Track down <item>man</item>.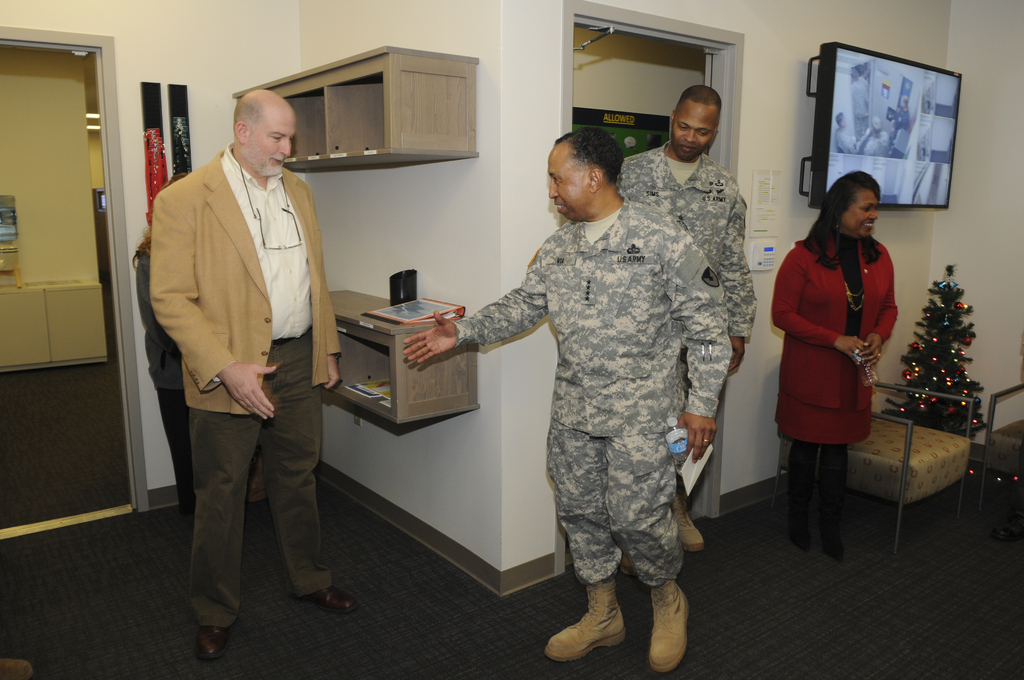
Tracked to (862,119,892,153).
